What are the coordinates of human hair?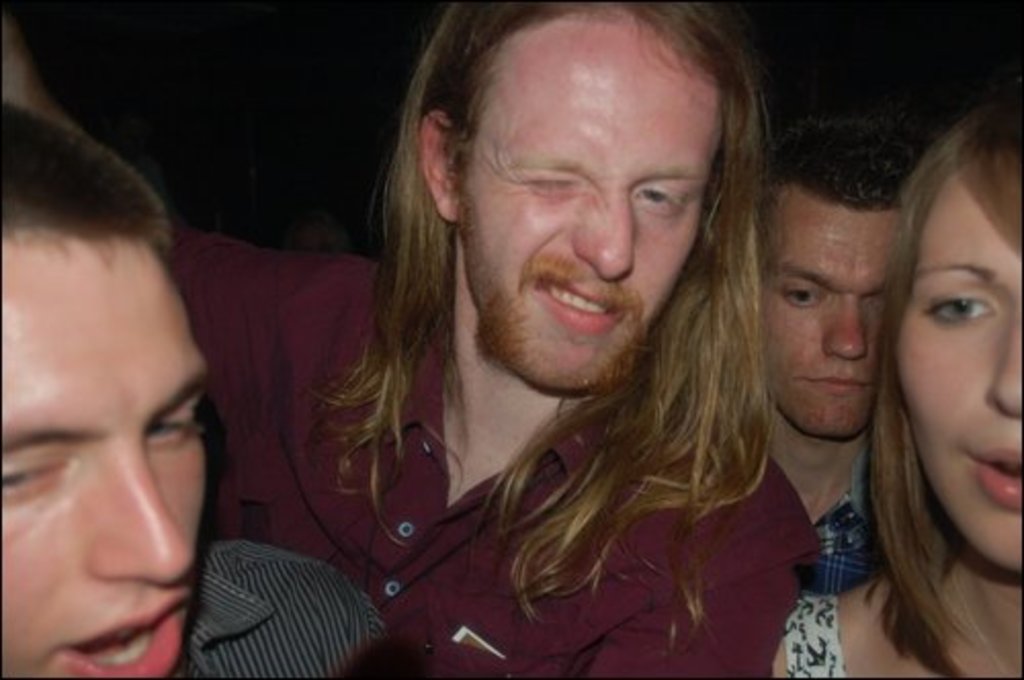
0, 94, 180, 277.
